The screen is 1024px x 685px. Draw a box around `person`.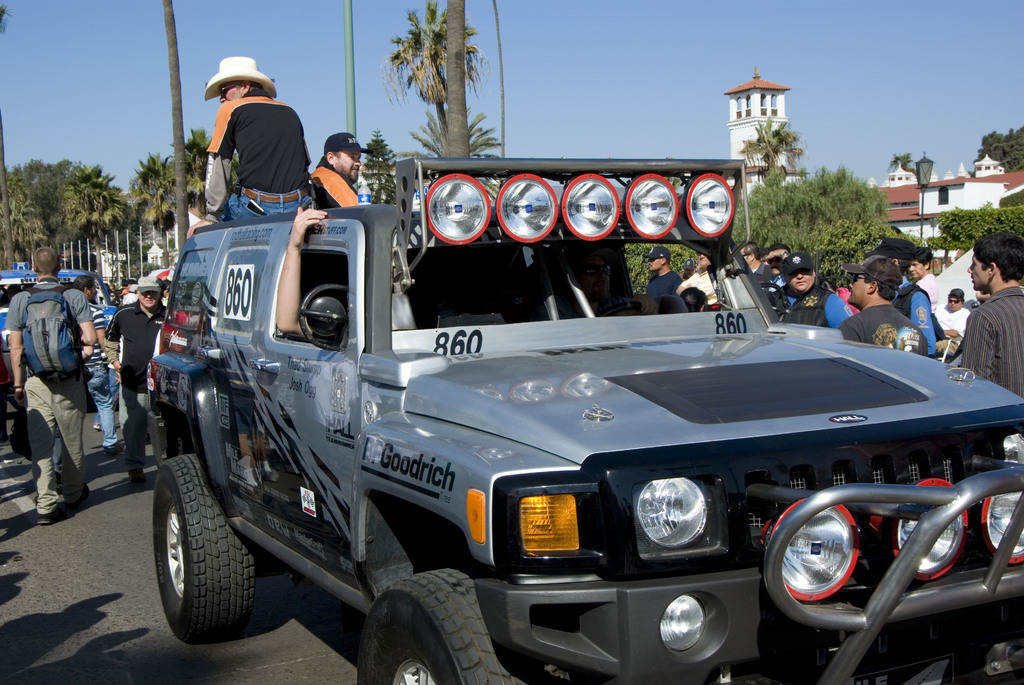
crop(561, 249, 649, 322).
